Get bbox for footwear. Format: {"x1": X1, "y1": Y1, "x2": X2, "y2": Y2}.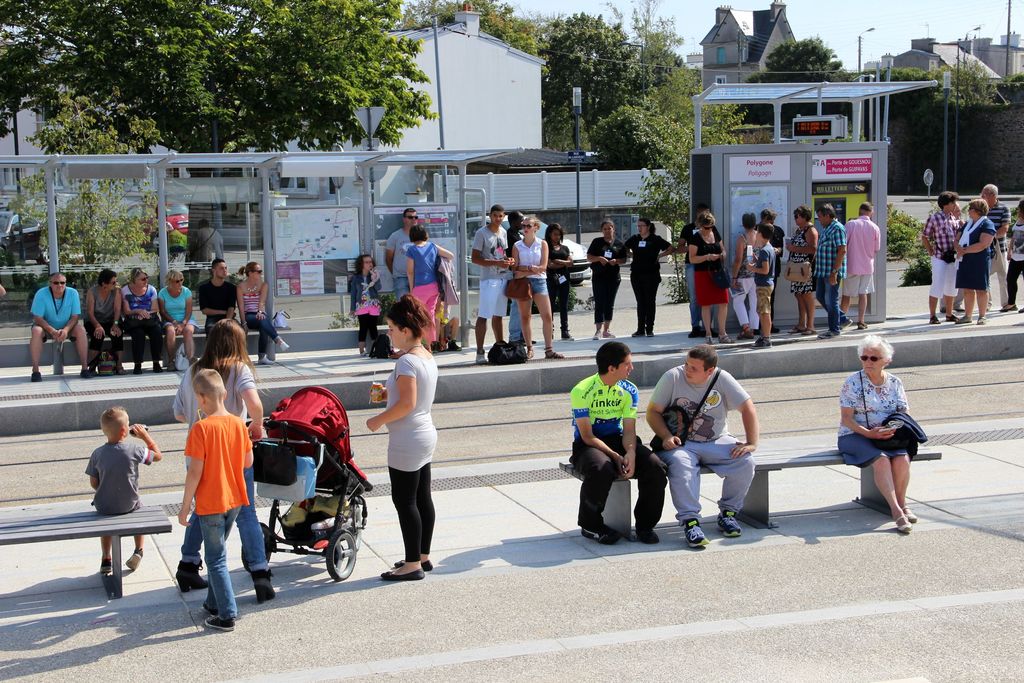
{"x1": 639, "y1": 522, "x2": 664, "y2": 543}.
